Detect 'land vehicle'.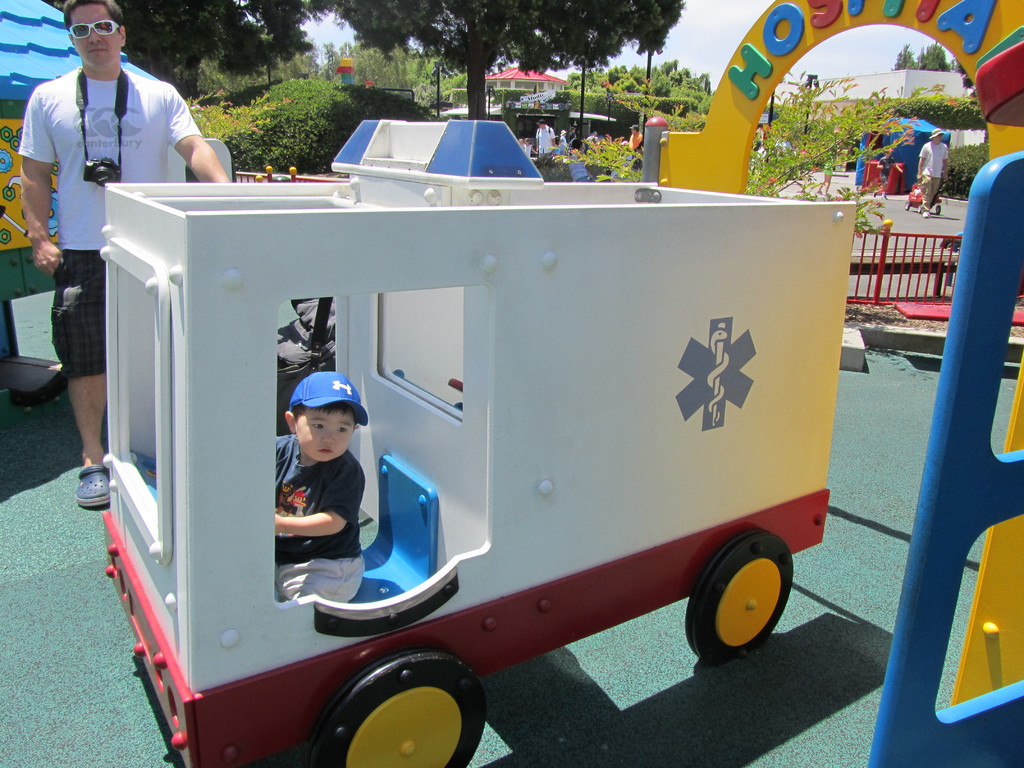
Detected at bbox=[97, 112, 824, 767].
